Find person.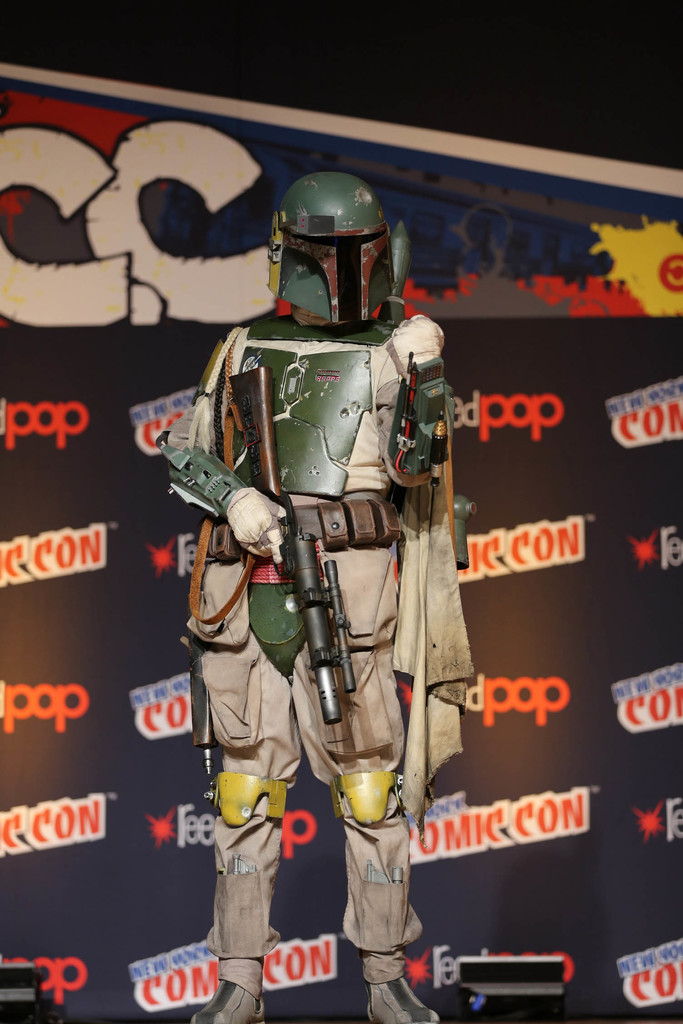
detection(176, 164, 456, 1023).
